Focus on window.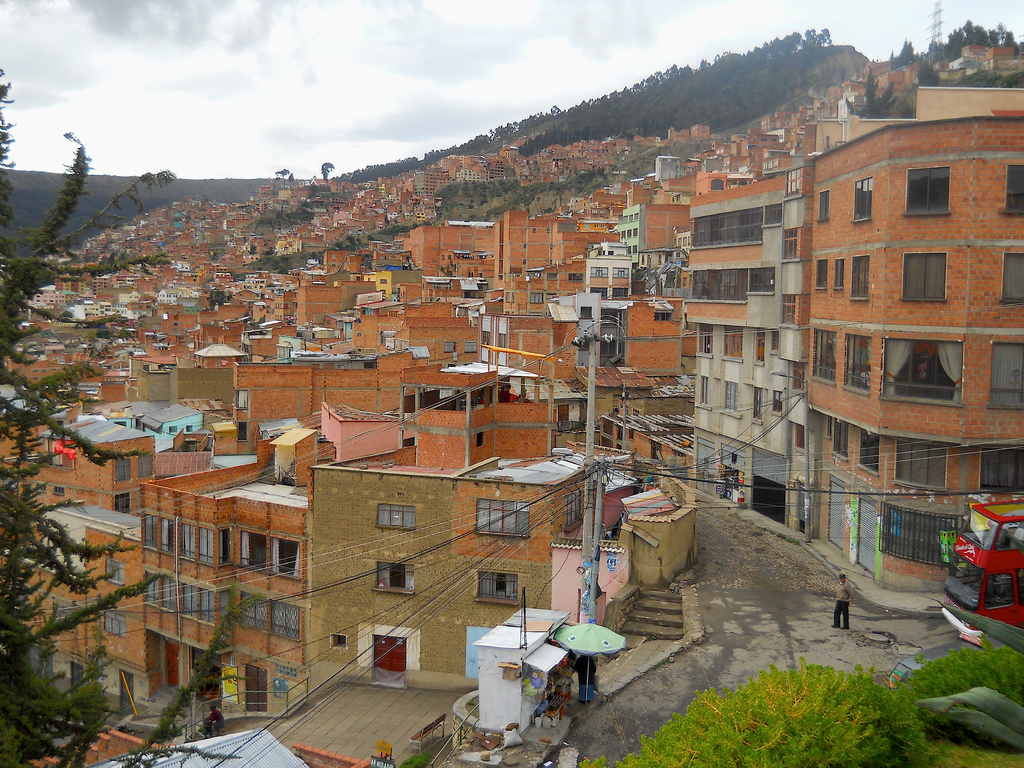
Focused at (left=1000, top=162, right=1023, bottom=214).
